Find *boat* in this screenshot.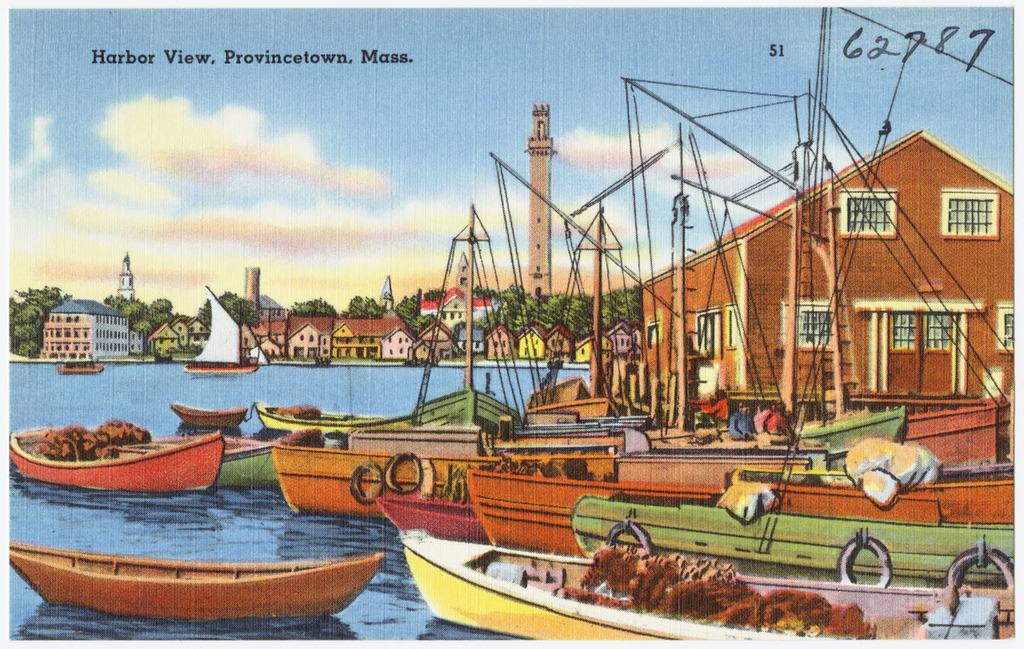
The bounding box for *boat* is box(467, 73, 1015, 559).
